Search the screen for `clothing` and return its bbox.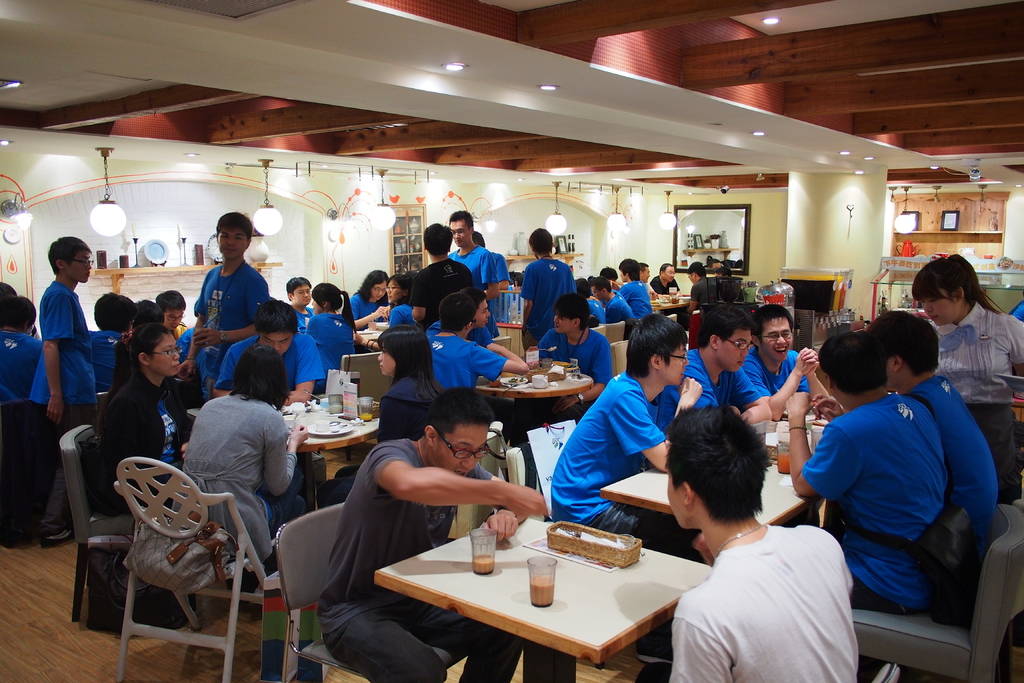
Found: x1=22, y1=287, x2=93, y2=529.
